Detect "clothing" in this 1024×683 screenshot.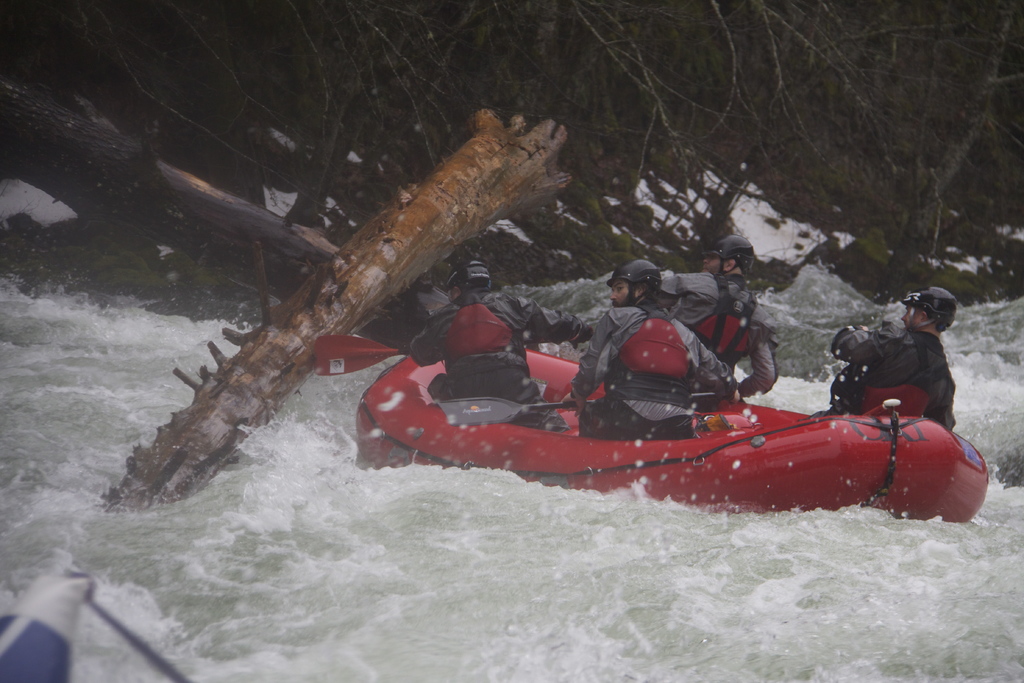
Detection: bbox=[567, 288, 727, 436].
